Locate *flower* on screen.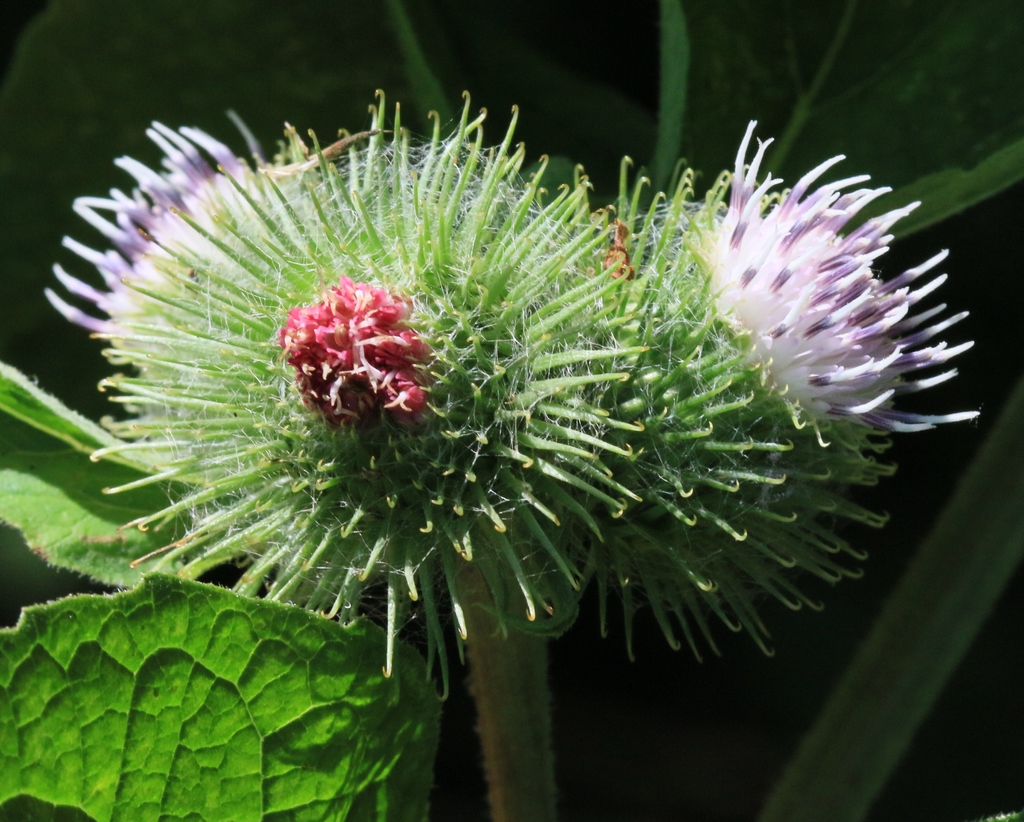
On screen at x1=40, y1=117, x2=295, y2=338.
